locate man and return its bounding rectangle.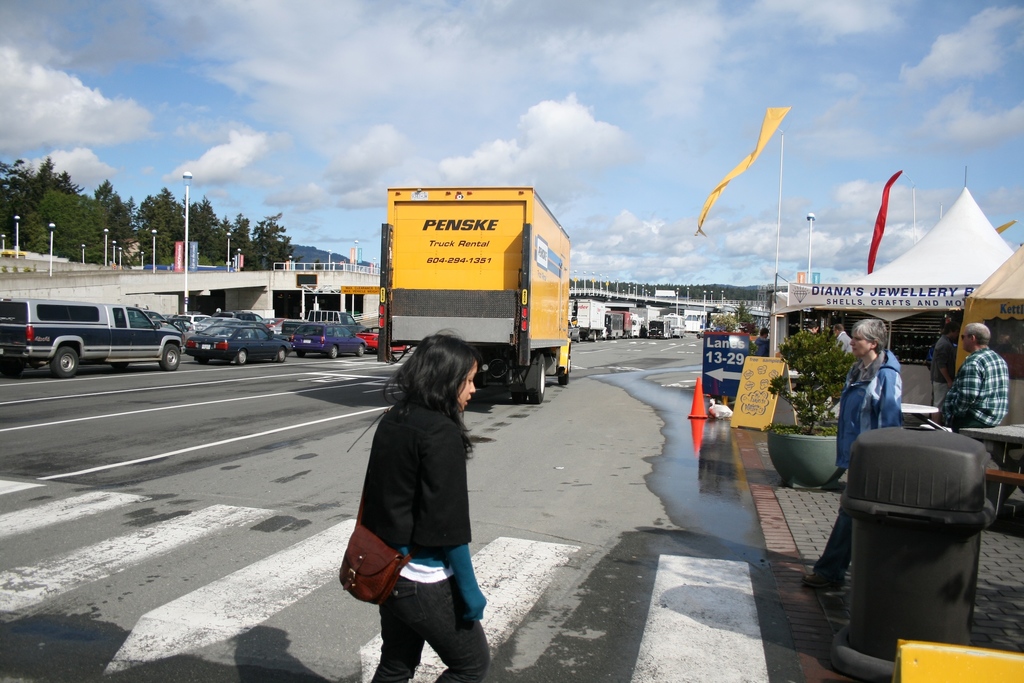
[x1=831, y1=322, x2=856, y2=355].
